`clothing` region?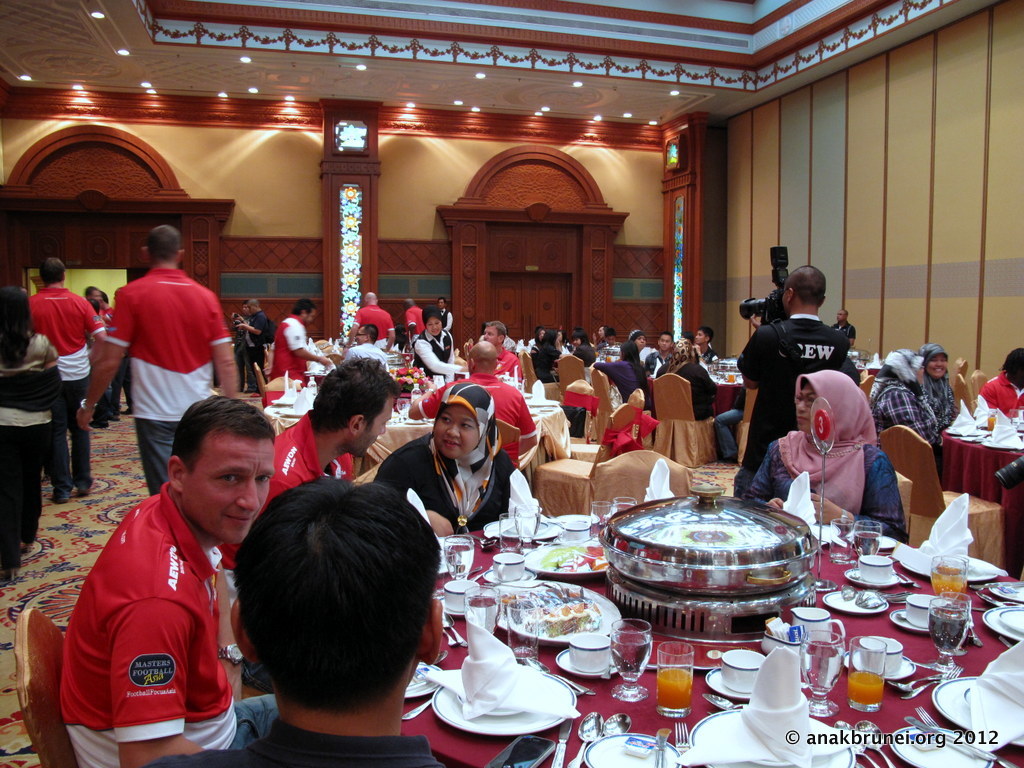
l=747, t=428, r=913, b=544
